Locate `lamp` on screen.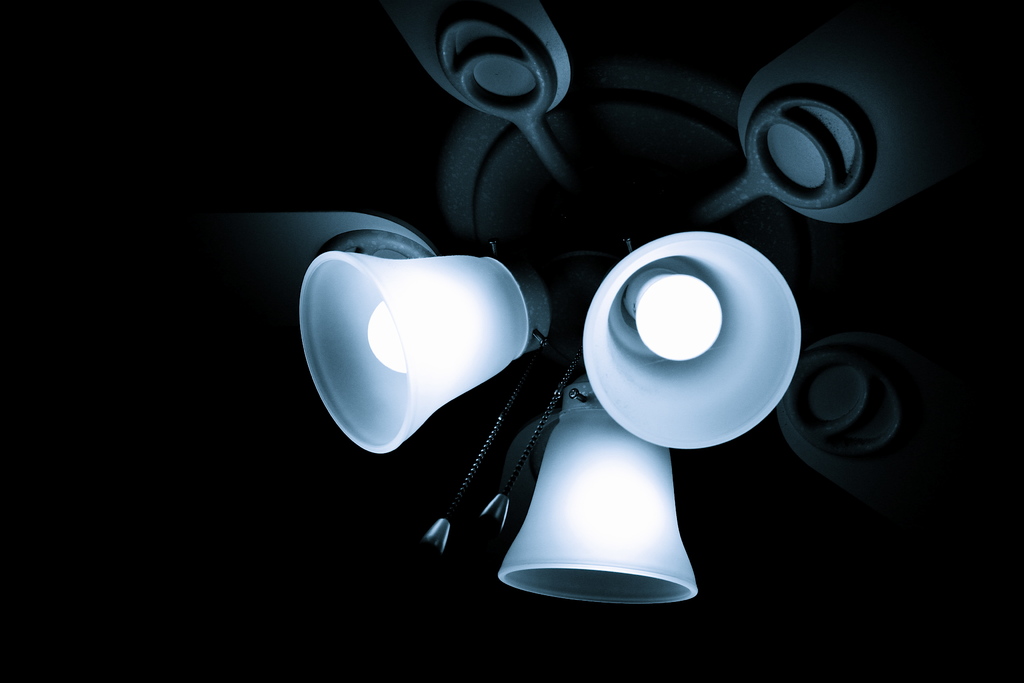
On screen at crop(298, 246, 552, 456).
